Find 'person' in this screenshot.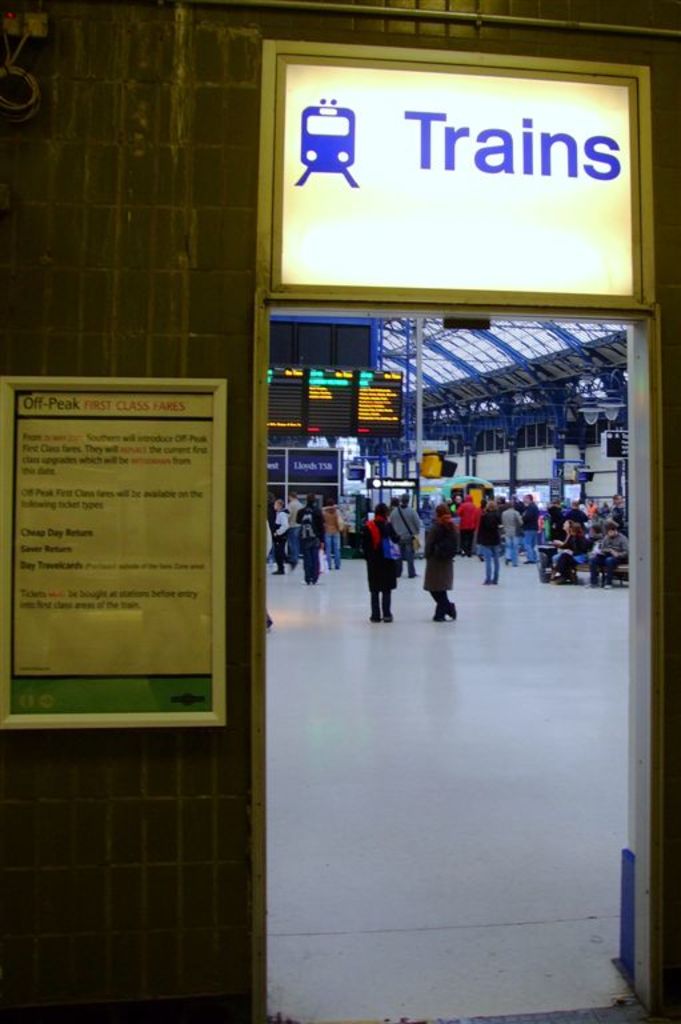
The bounding box for 'person' is <region>368, 499, 413, 633</region>.
